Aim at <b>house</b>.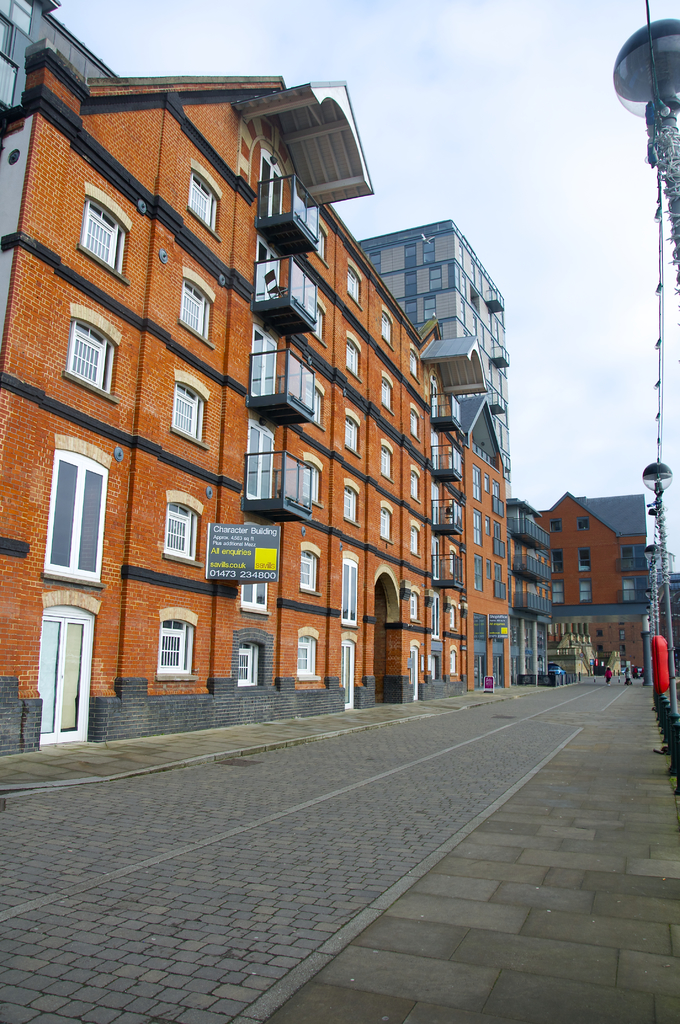
Aimed at left=528, top=486, right=649, bottom=683.
